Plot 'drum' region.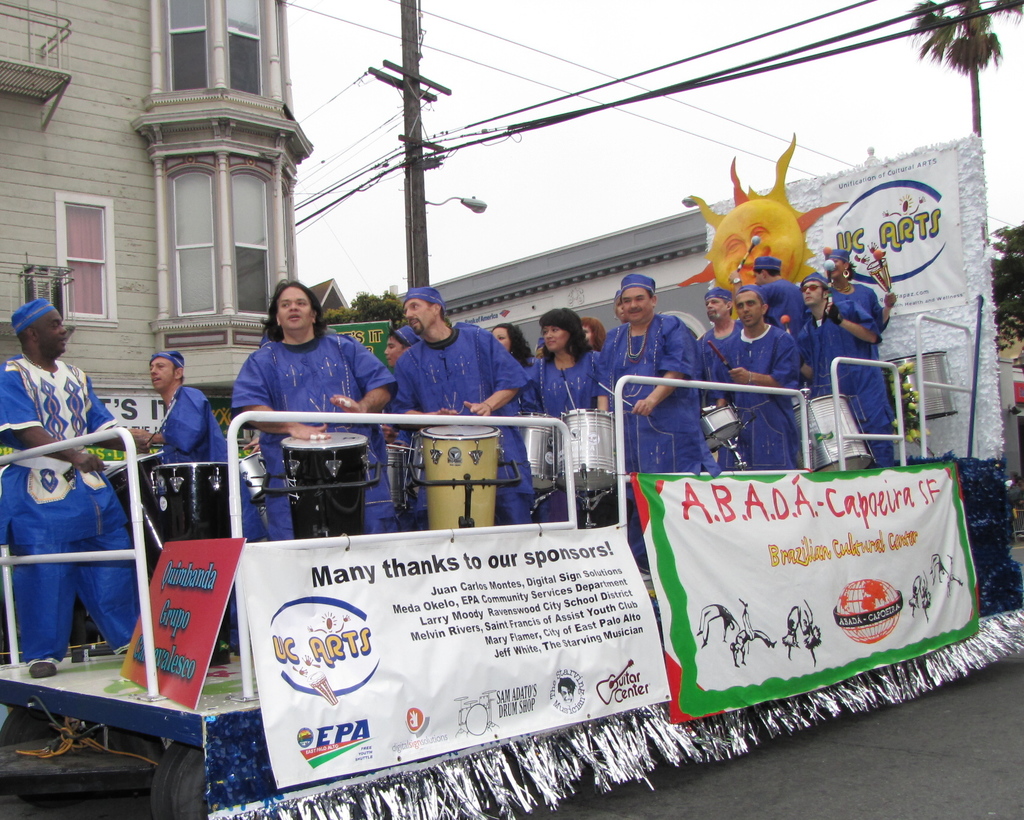
Plotted at (left=696, top=408, right=744, bottom=454).
